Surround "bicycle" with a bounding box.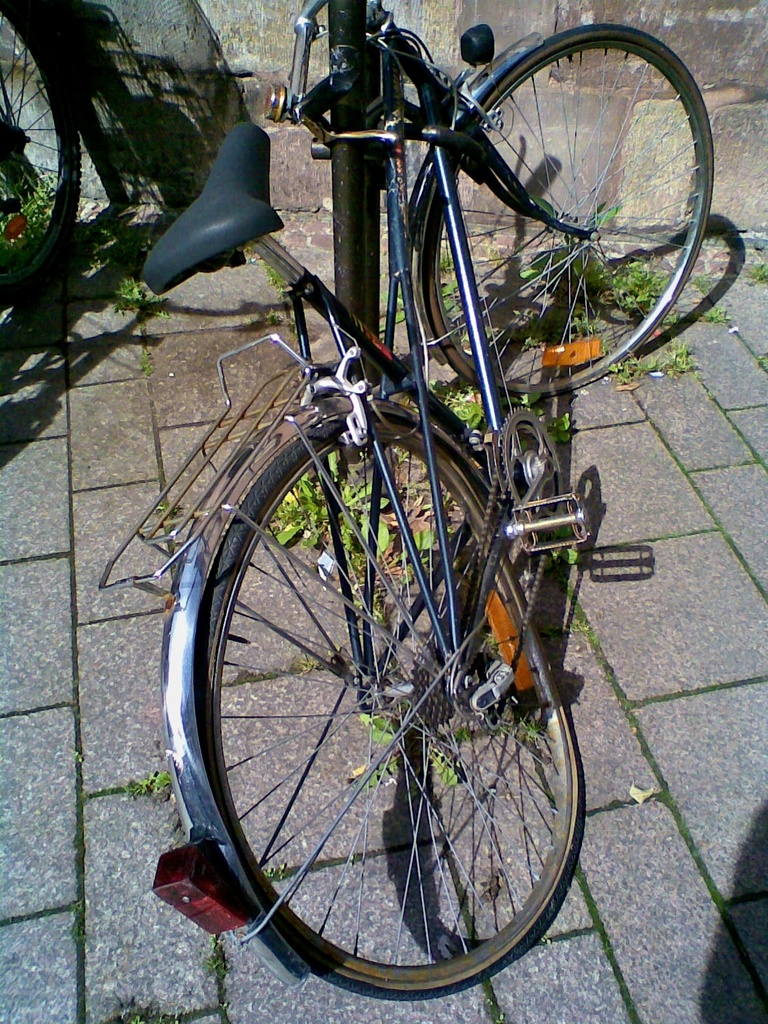
131 0 650 1023.
